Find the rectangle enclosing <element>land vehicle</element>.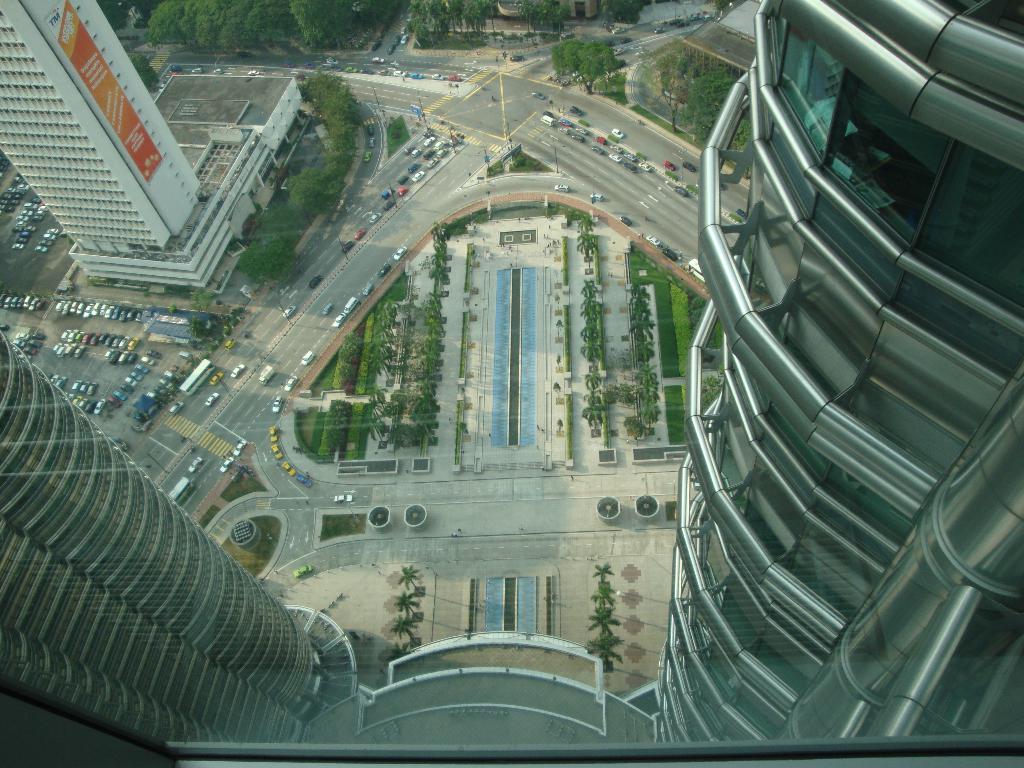
369/124/373/130.
